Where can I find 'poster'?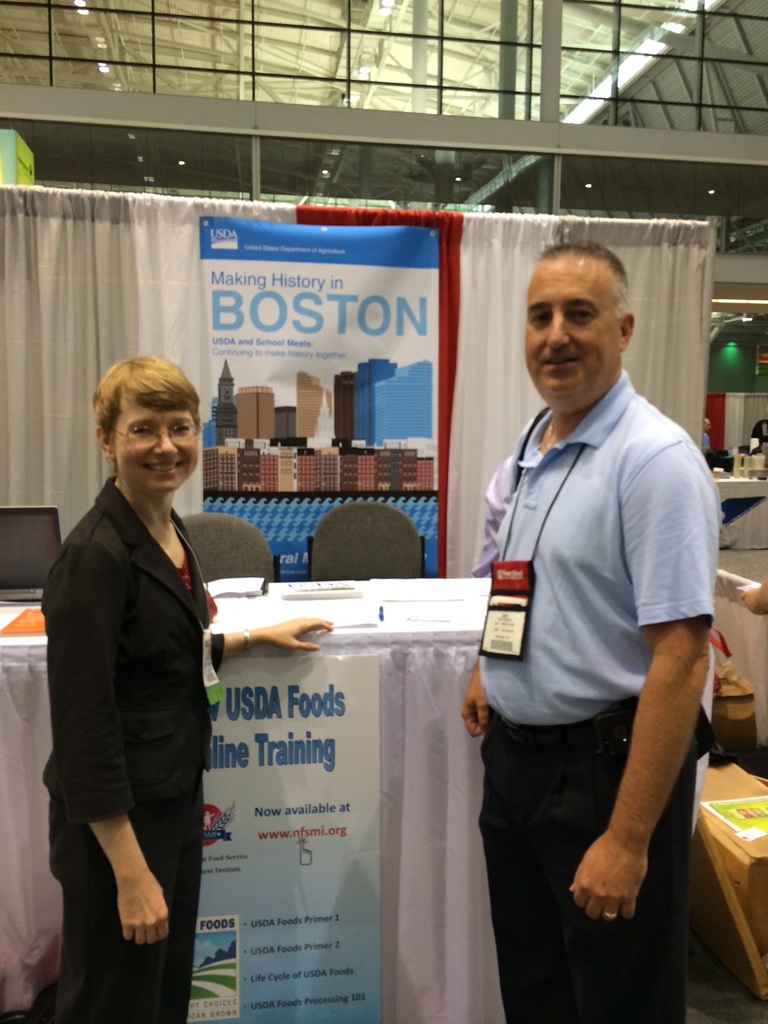
You can find it at bbox=[196, 224, 446, 575].
